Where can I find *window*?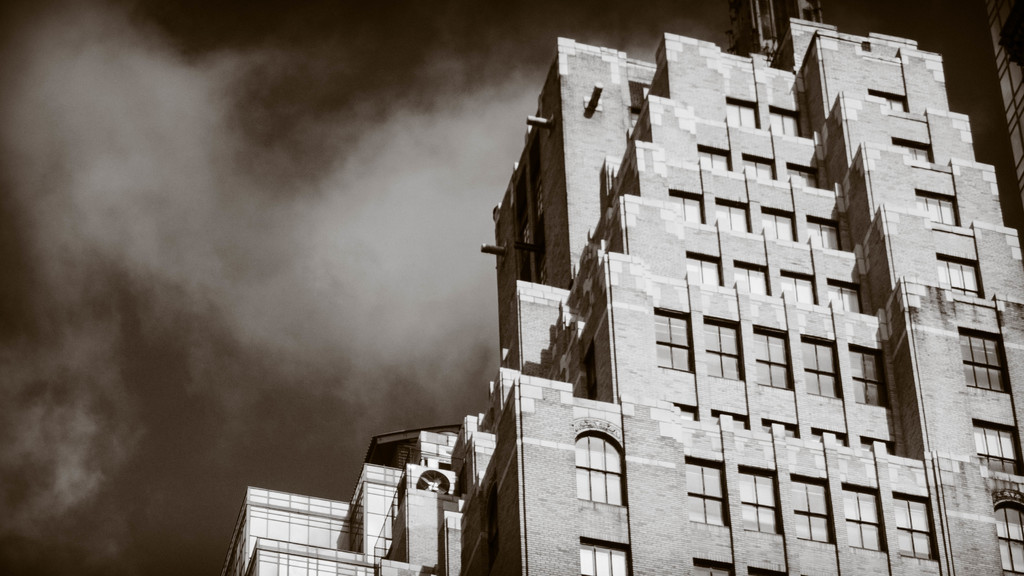
You can find it at Rect(782, 275, 817, 307).
